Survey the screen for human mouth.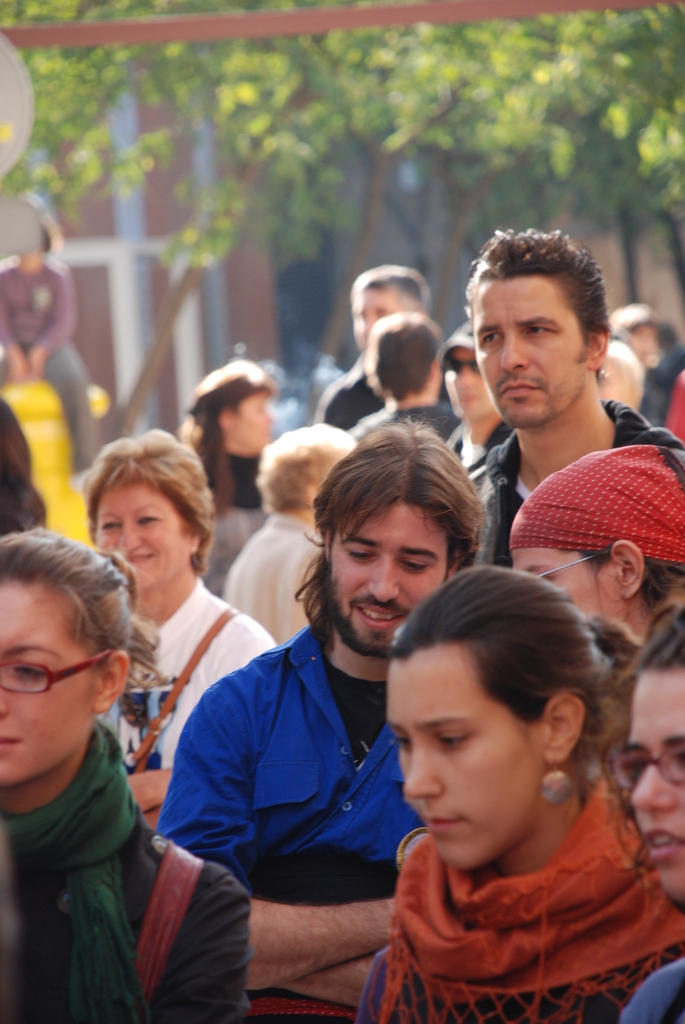
Survey found: BBox(643, 821, 684, 865).
